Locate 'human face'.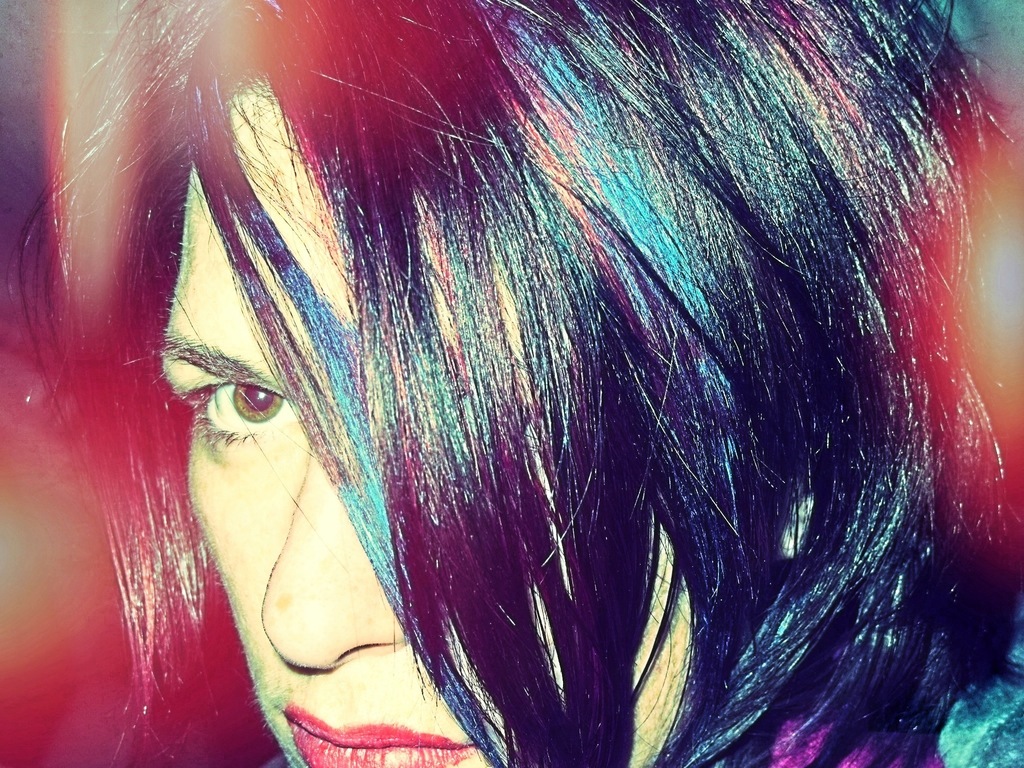
Bounding box: 161 54 691 767.
